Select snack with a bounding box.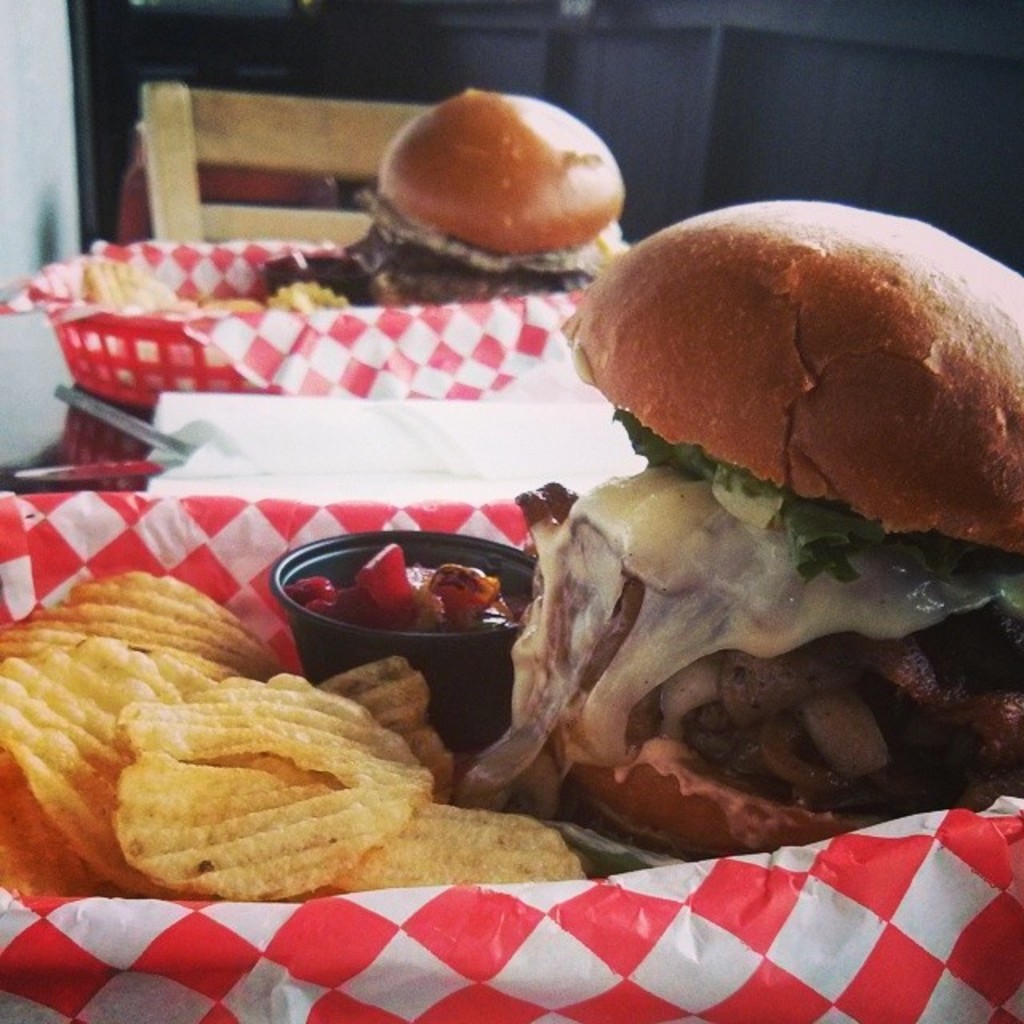
370:98:626:283.
